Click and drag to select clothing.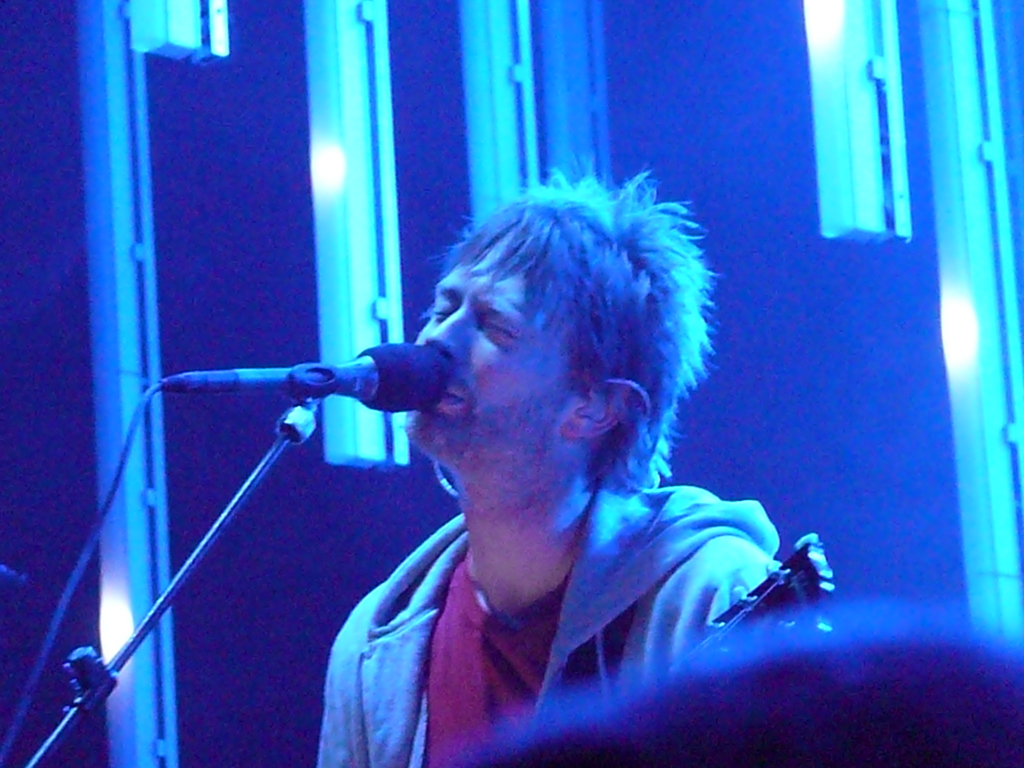
Selection: {"left": 316, "top": 490, "right": 782, "bottom": 767}.
